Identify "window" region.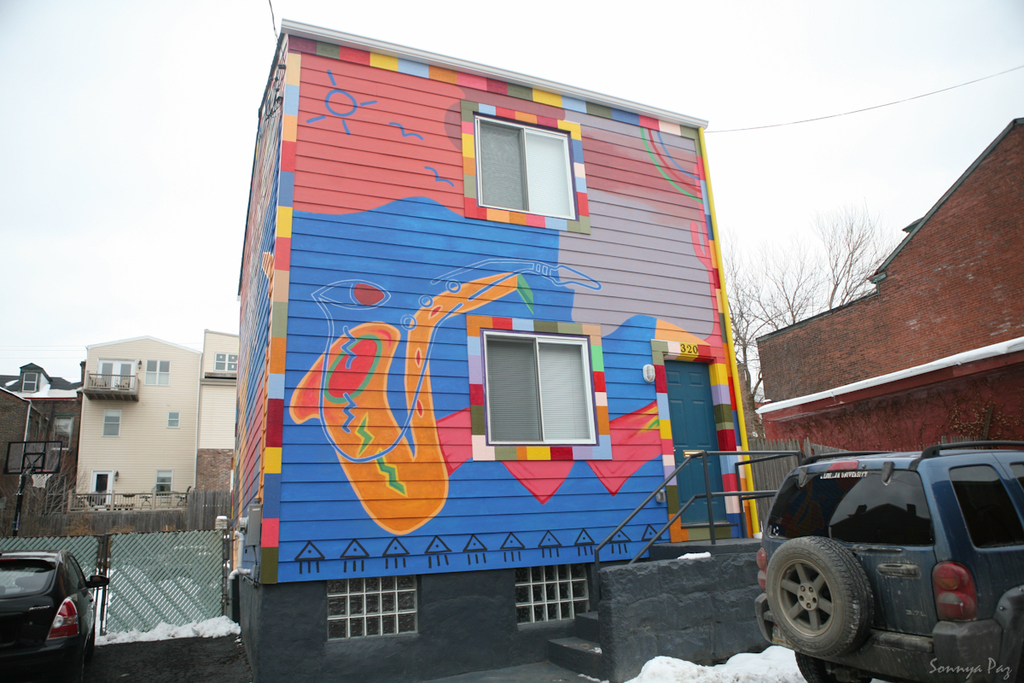
Region: [458, 338, 605, 455].
